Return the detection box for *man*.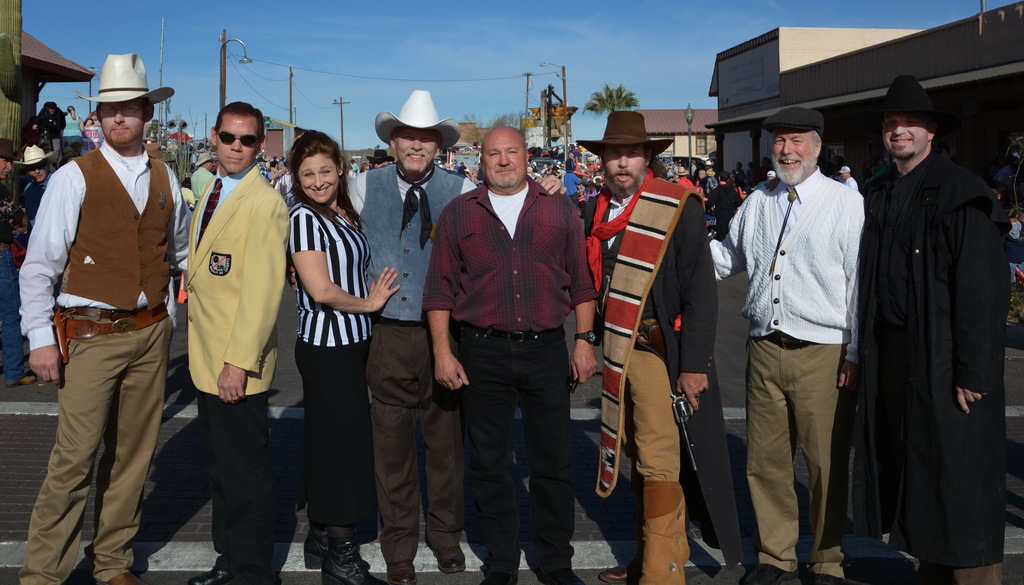
(x1=12, y1=144, x2=59, y2=229).
